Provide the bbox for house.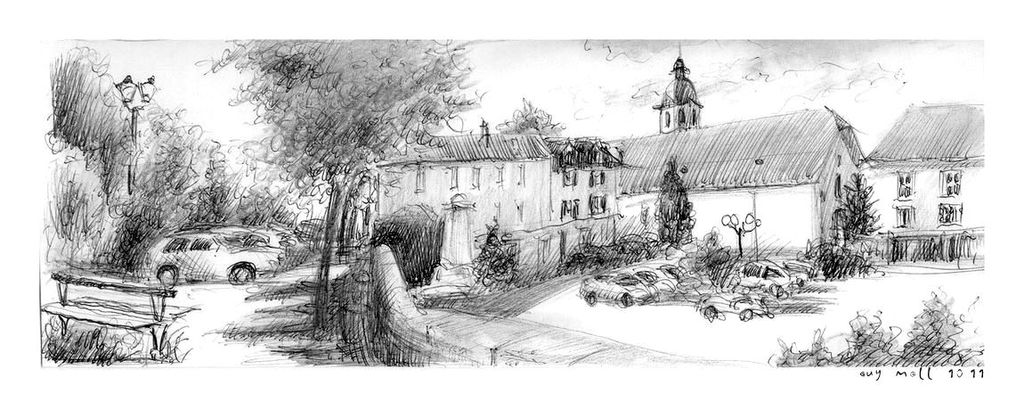
371 119 622 292.
